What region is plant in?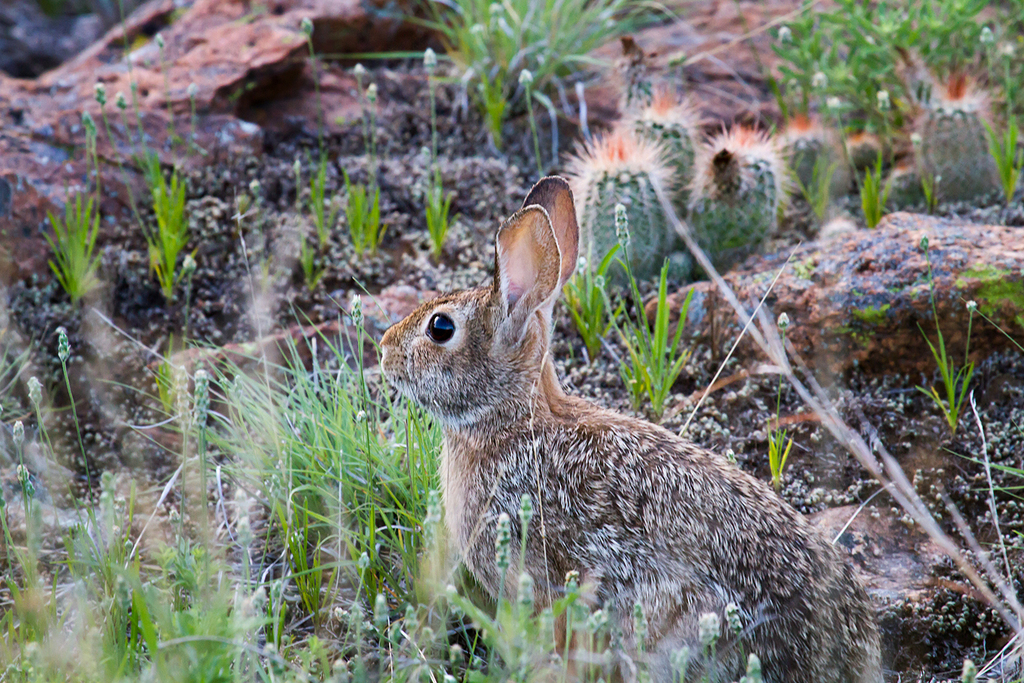
{"x1": 562, "y1": 228, "x2": 625, "y2": 343}.
